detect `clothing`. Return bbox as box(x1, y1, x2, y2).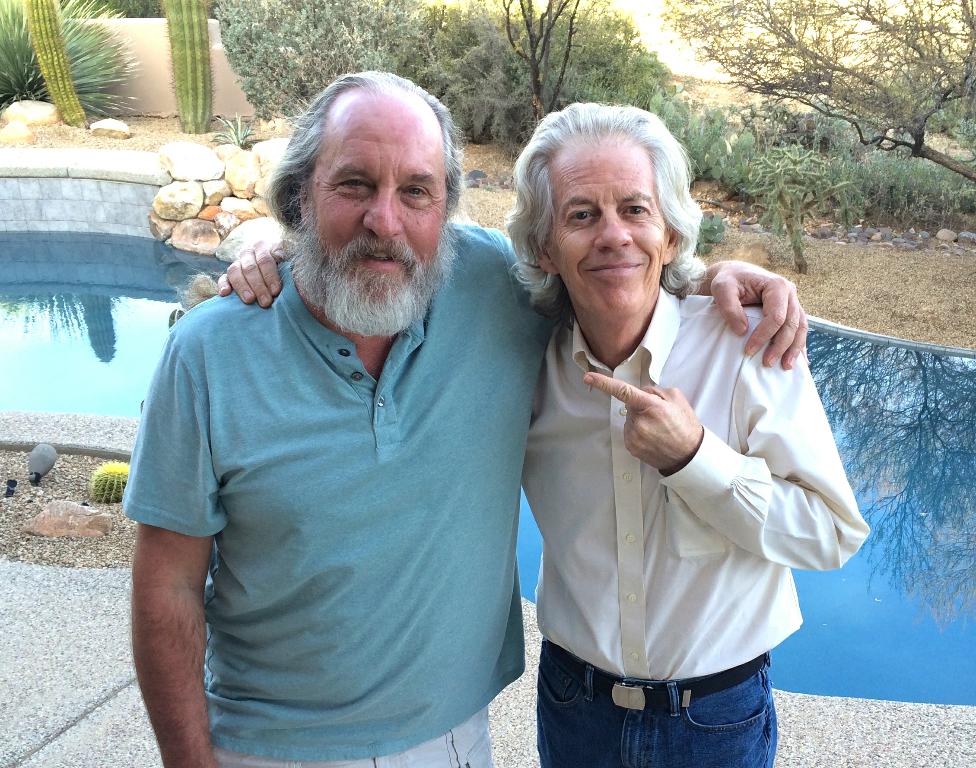
box(123, 218, 568, 767).
